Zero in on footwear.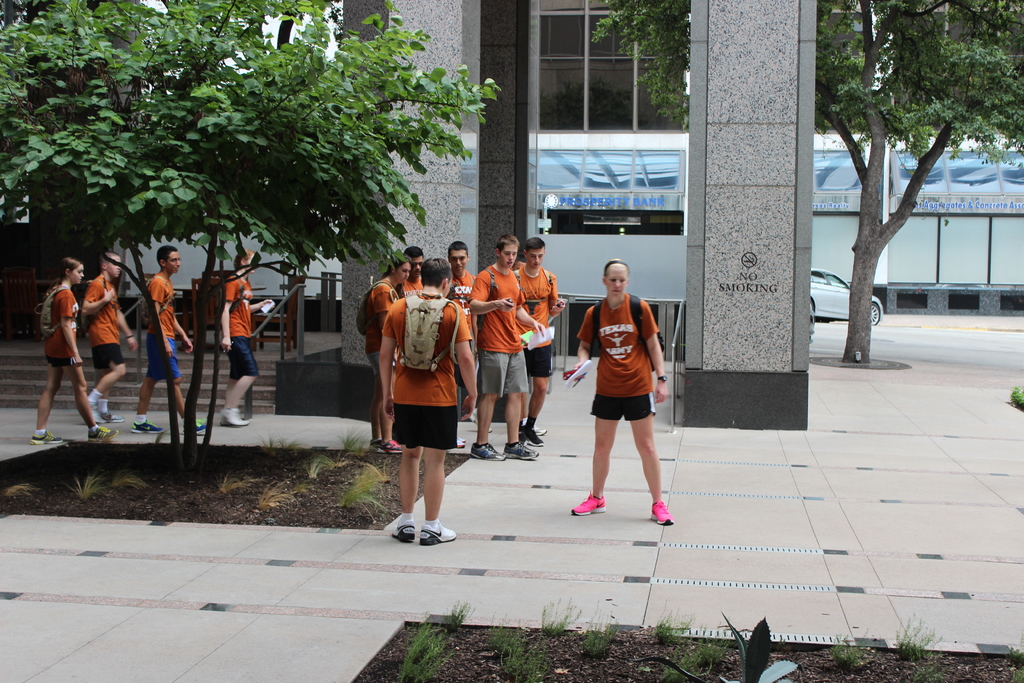
Zeroed in: [x1=371, y1=436, x2=406, y2=453].
